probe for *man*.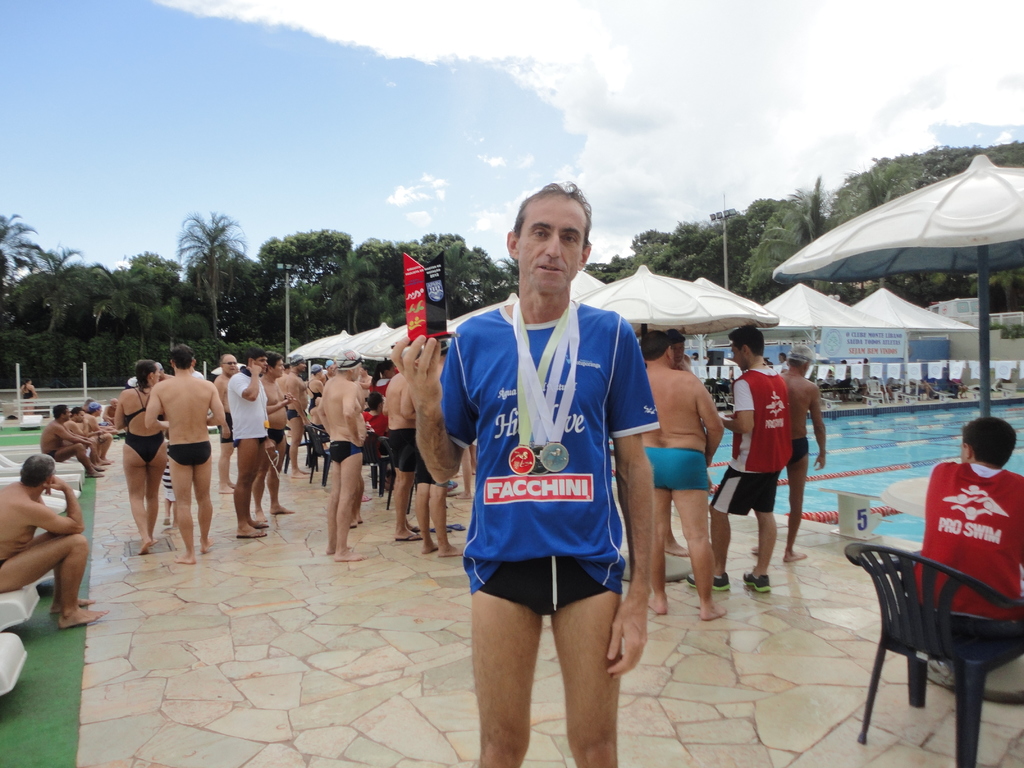
Probe result: bbox(0, 454, 110, 628).
